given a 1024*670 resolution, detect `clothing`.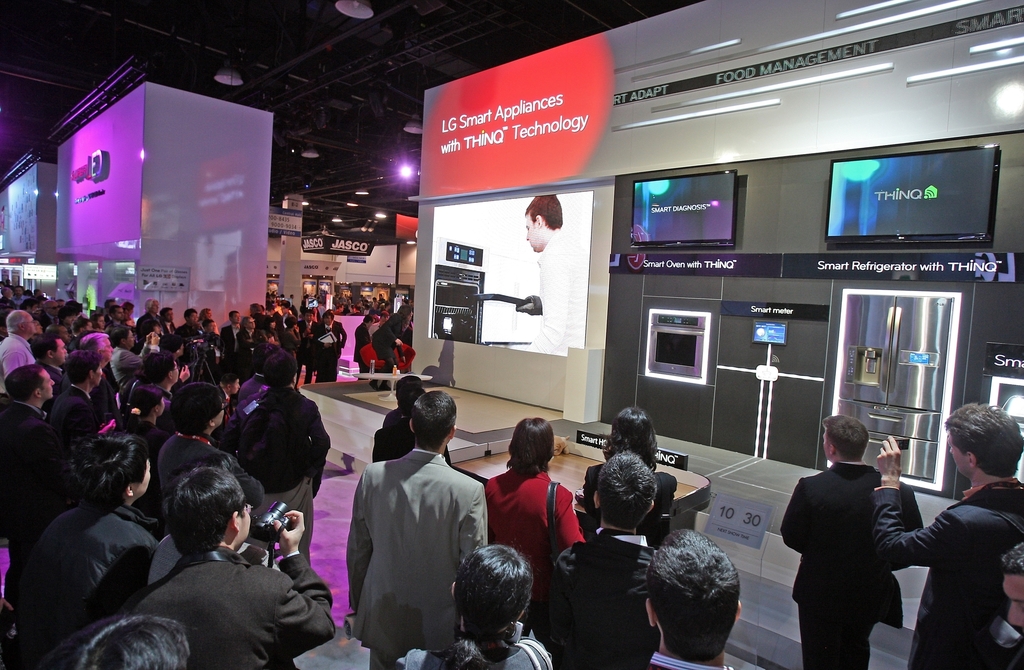
l=344, t=452, r=486, b=669.
